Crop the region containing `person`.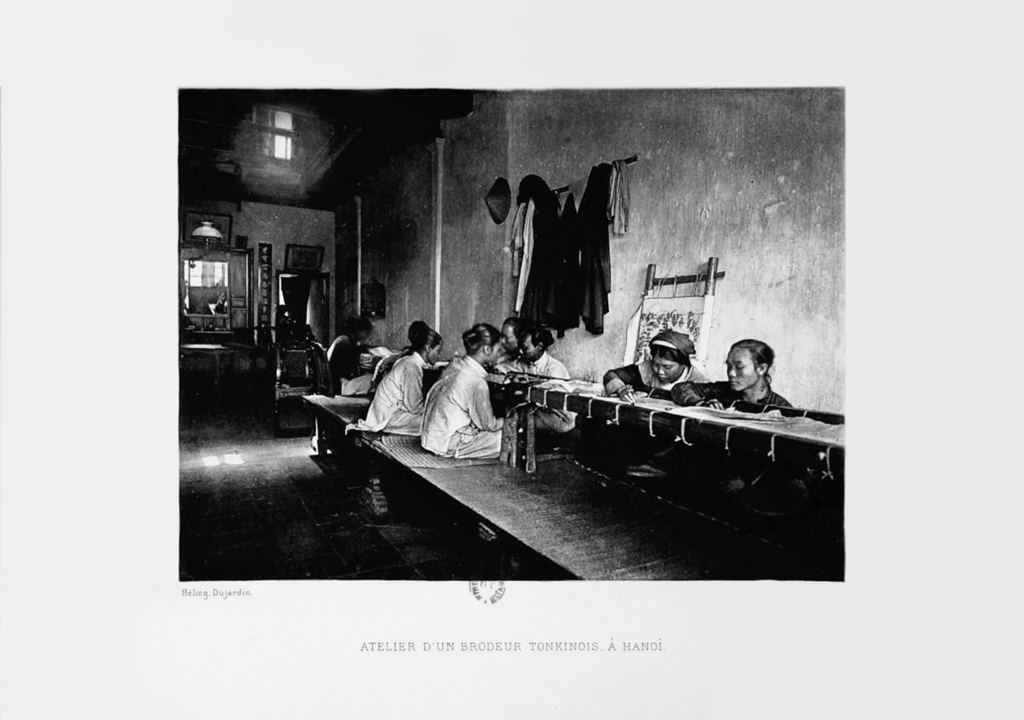
Crop region: region(325, 308, 385, 399).
